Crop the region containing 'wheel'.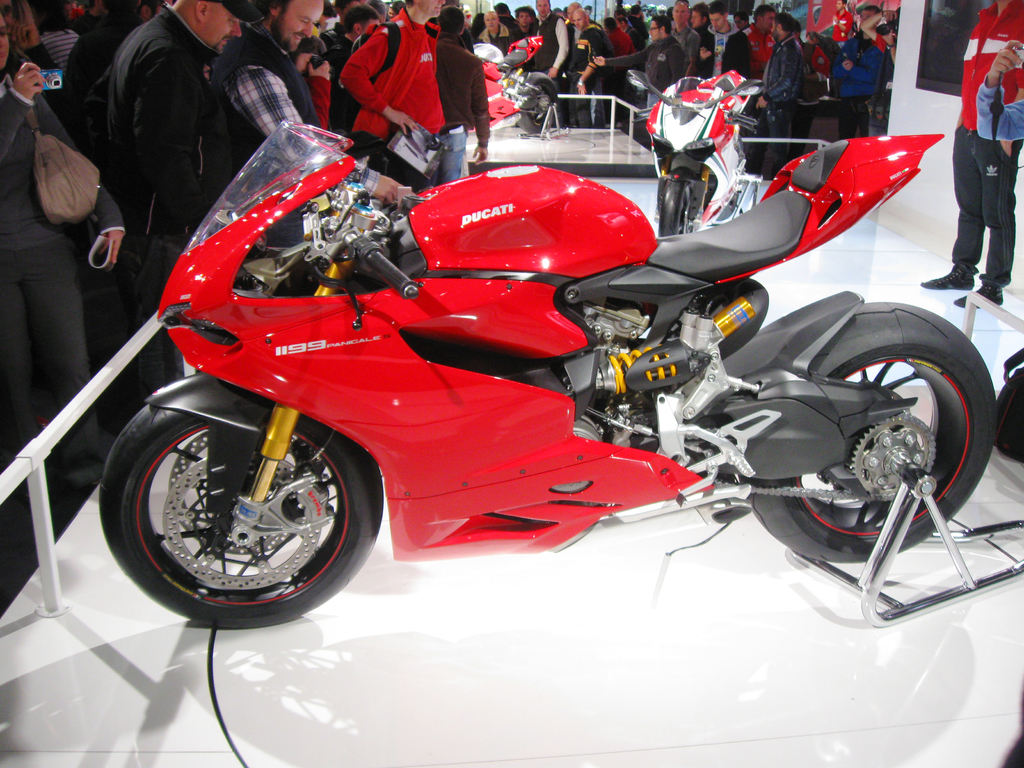
Crop region: select_region(111, 394, 367, 619).
